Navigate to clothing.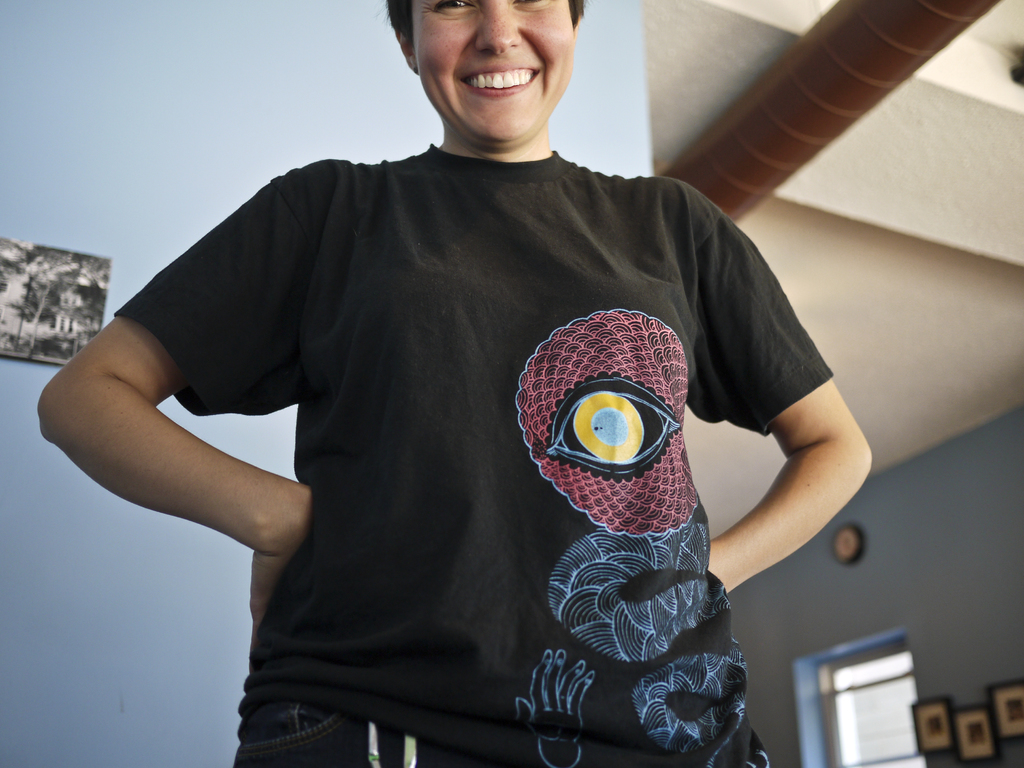
Navigation target: x1=112 y1=138 x2=791 y2=767.
